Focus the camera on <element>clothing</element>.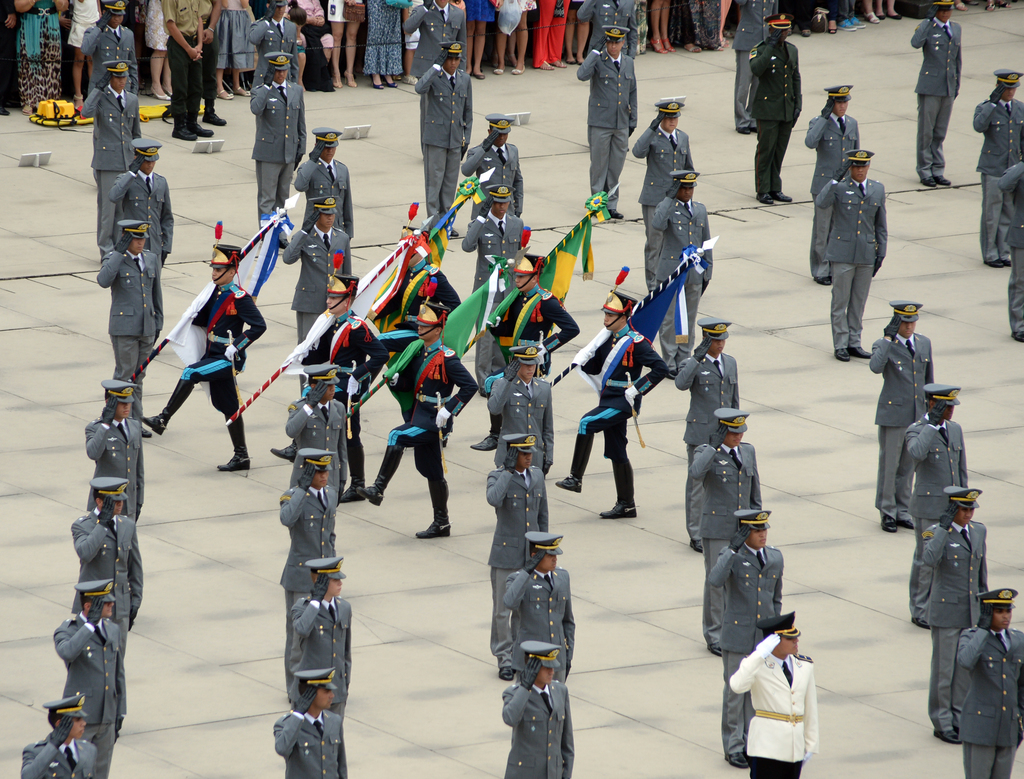
Focus region: detection(497, 673, 580, 778).
